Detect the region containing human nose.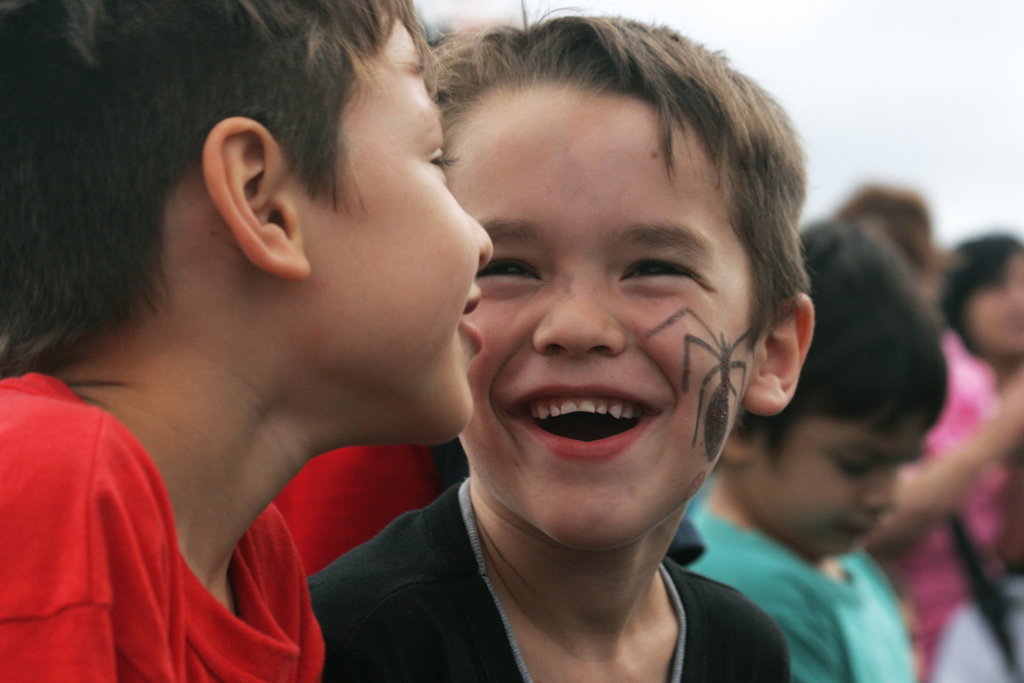
rect(470, 218, 493, 272).
